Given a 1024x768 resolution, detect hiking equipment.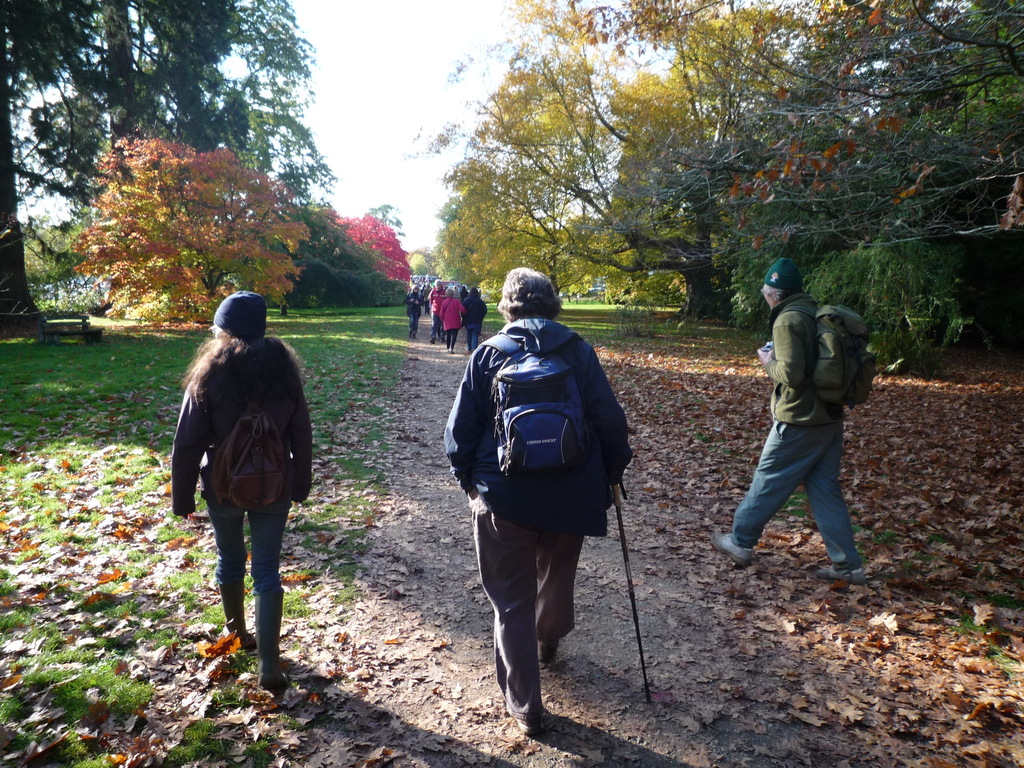
bbox=[612, 476, 650, 709].
